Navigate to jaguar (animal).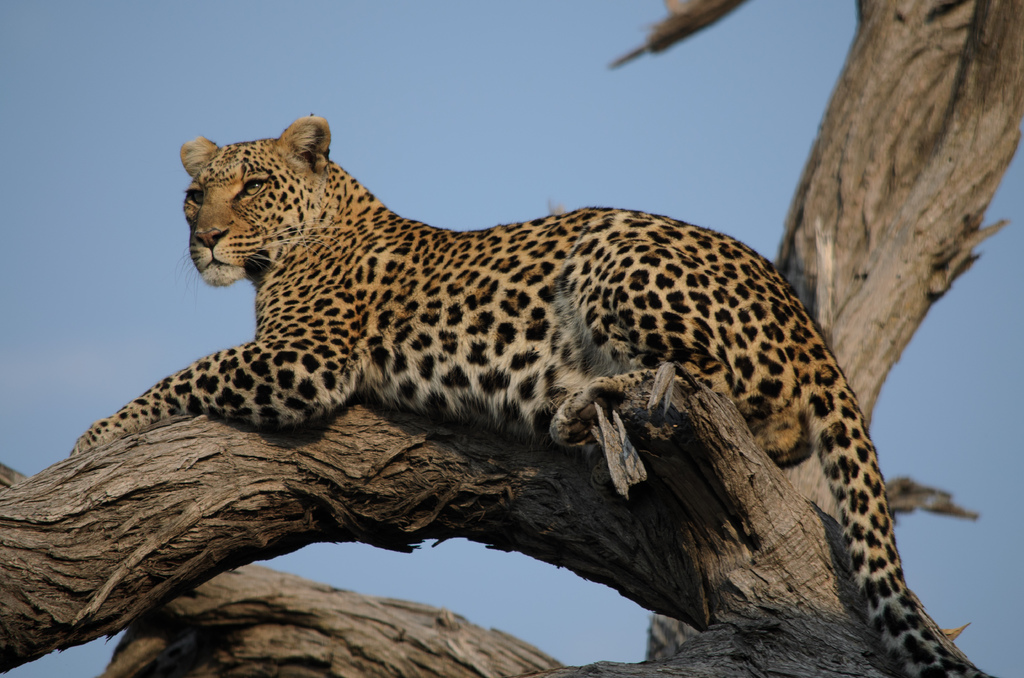
Navigation target: <box>65,113,997,677</box>.
